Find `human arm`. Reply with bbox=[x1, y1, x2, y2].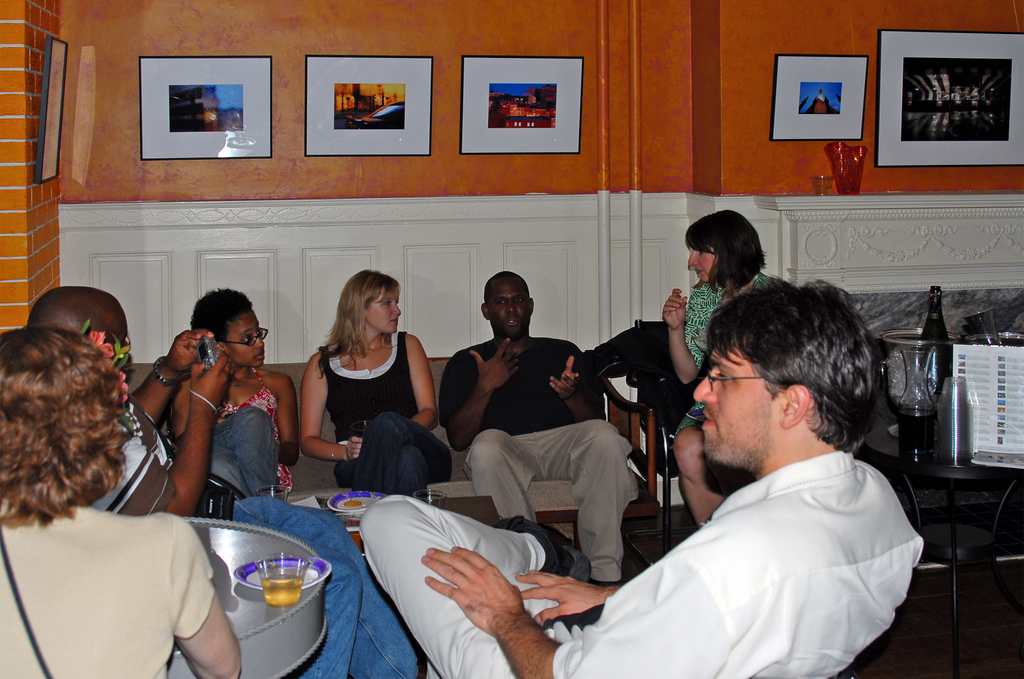
bbox=[515, 564, 623, 629].
